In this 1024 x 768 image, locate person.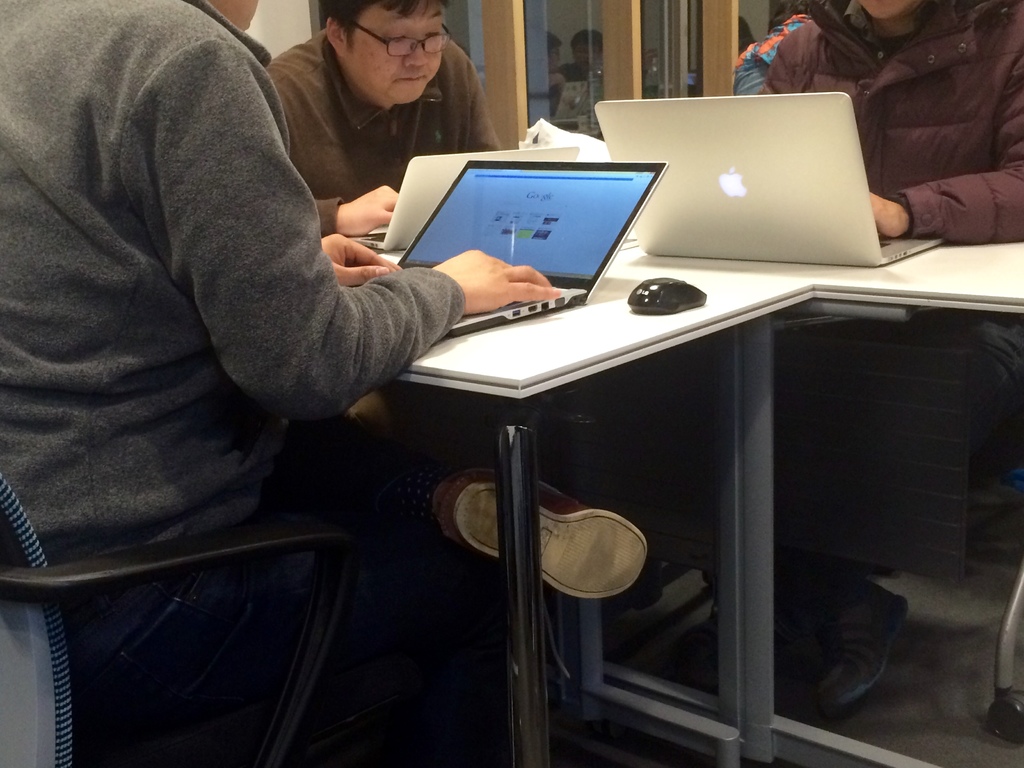
Bounding box: {"x1": 731, "y1": 0, "x2": 1023, "y2": 711}.
